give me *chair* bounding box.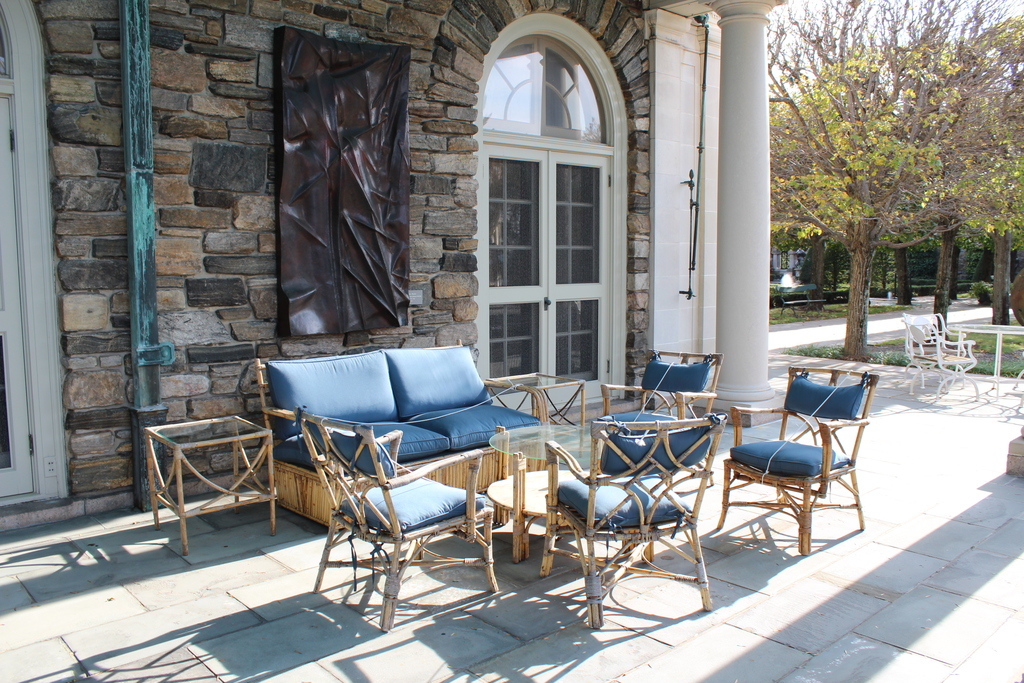
left=723, top=358, right=872, bottom=566.
